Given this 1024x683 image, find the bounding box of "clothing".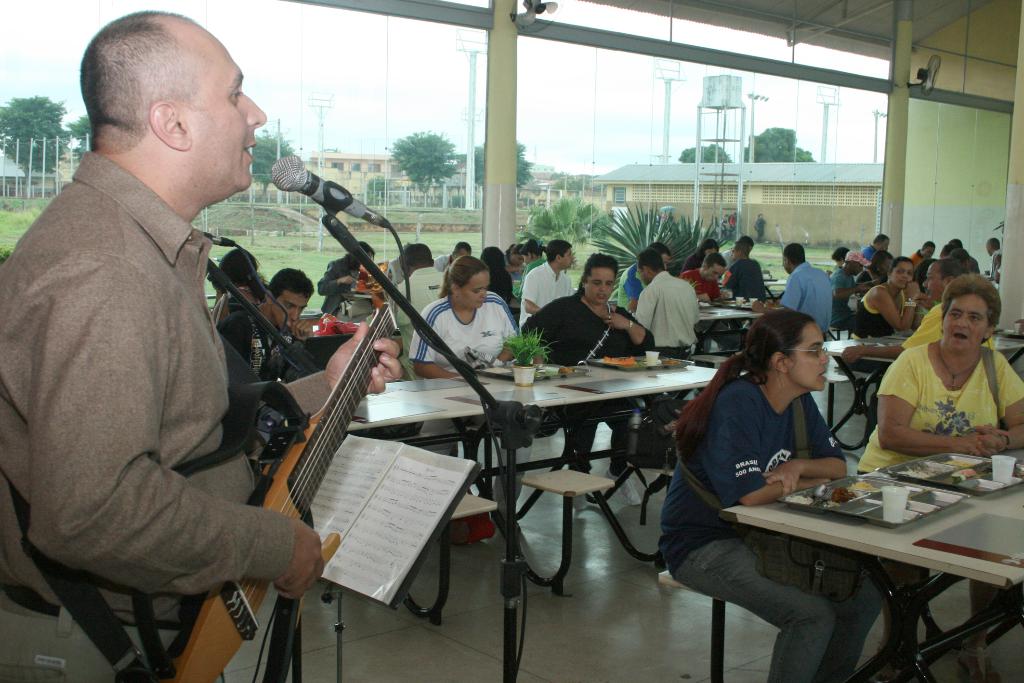
679 267 728 298.
